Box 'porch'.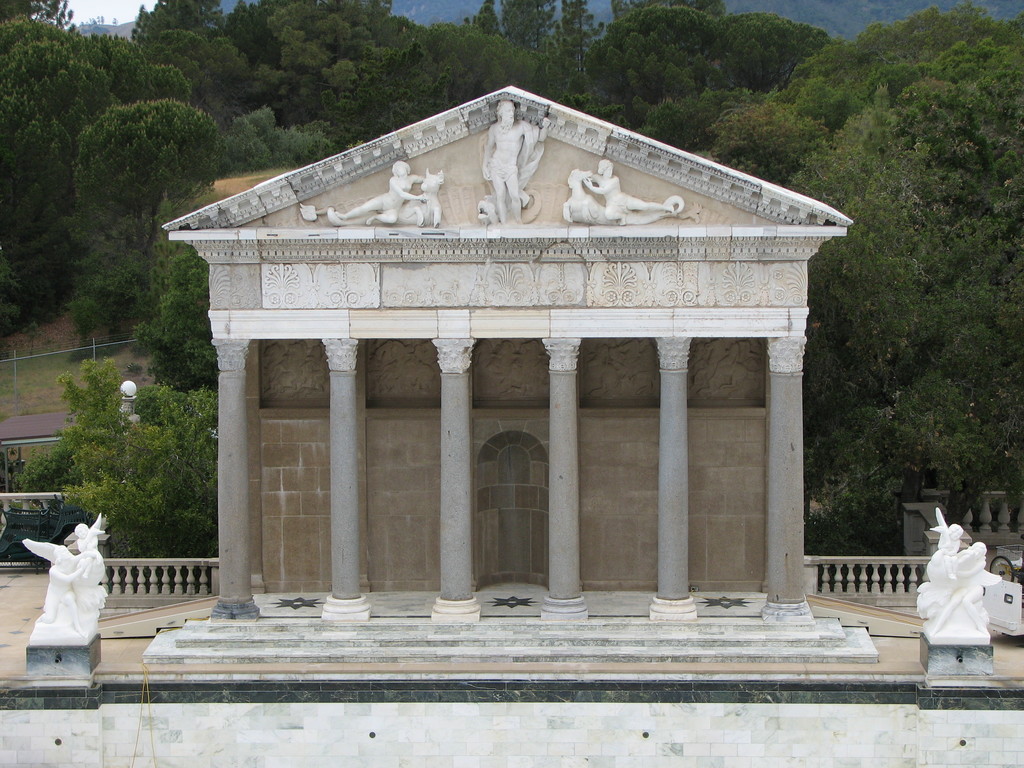
box=[0, 476, 1023, 715].
